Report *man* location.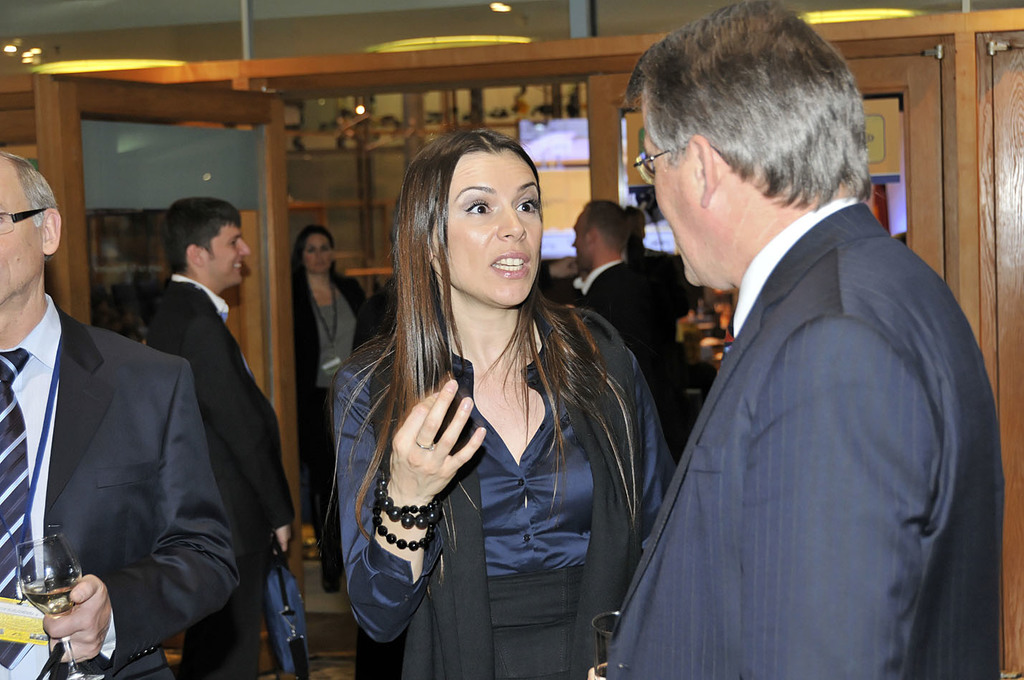
Report: Rect(0, 150, 240, 679).
